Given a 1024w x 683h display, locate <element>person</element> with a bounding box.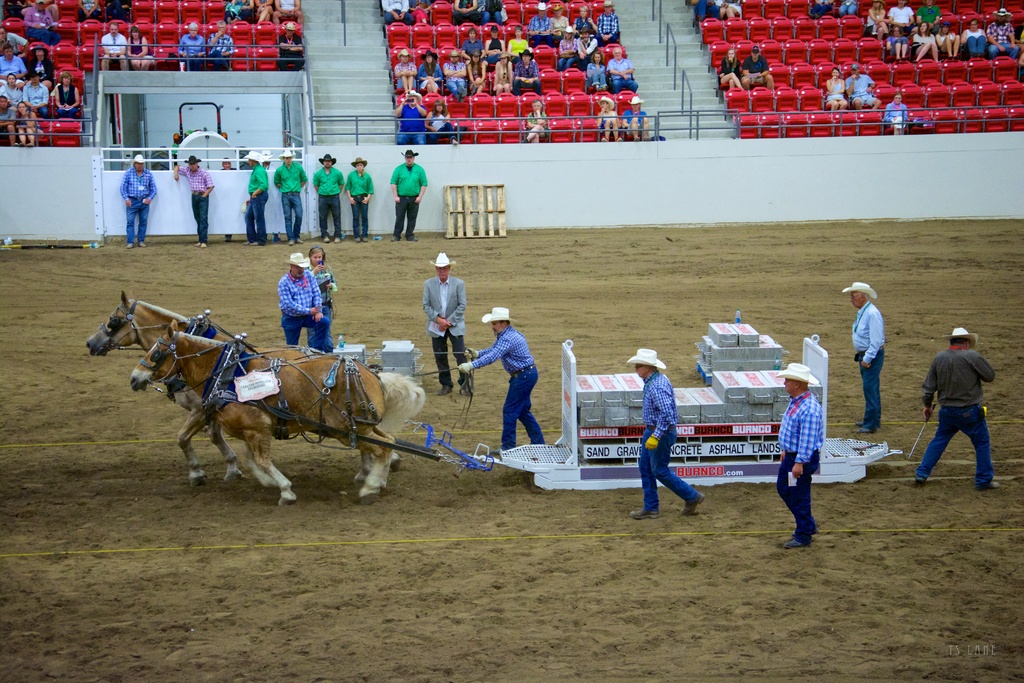
Located: select_region(227, 0, 252, 18).
